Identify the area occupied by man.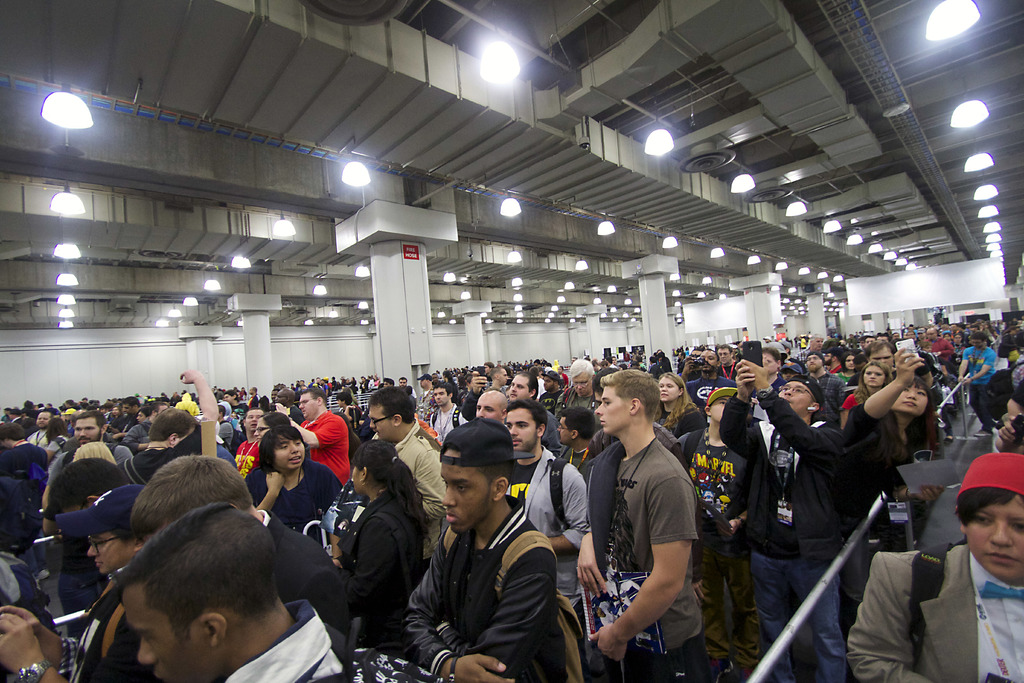
Area: 462/366/511/423.
